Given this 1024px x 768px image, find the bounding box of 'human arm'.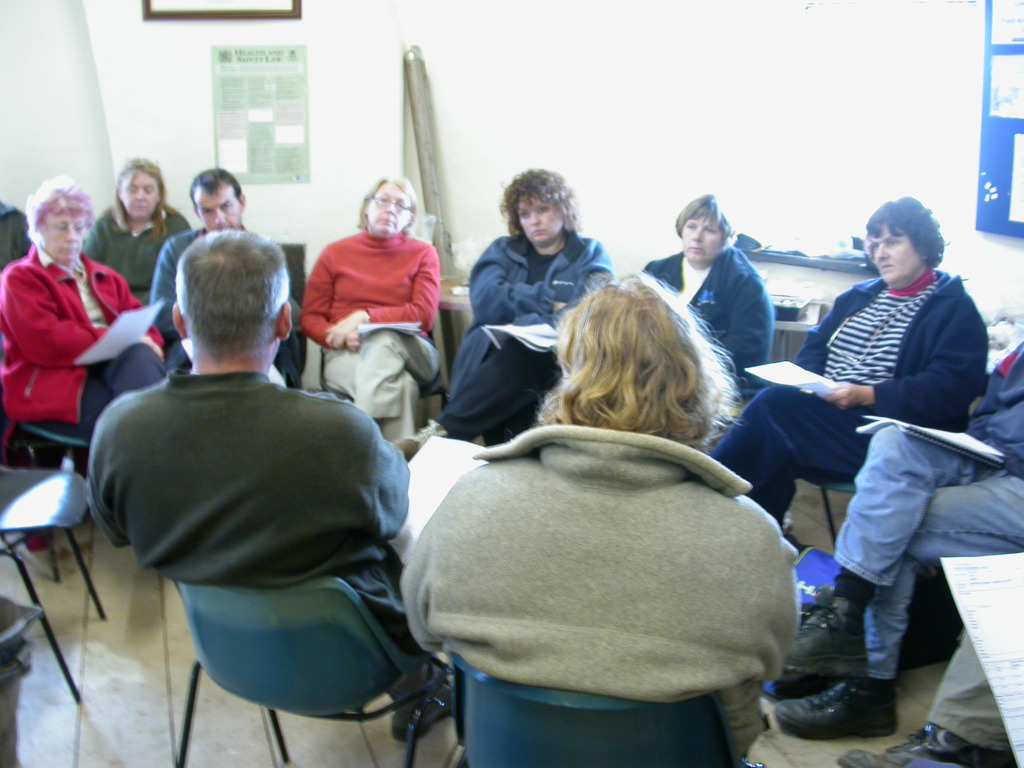
x1=775 y1=276 x2=867 y2=389.
